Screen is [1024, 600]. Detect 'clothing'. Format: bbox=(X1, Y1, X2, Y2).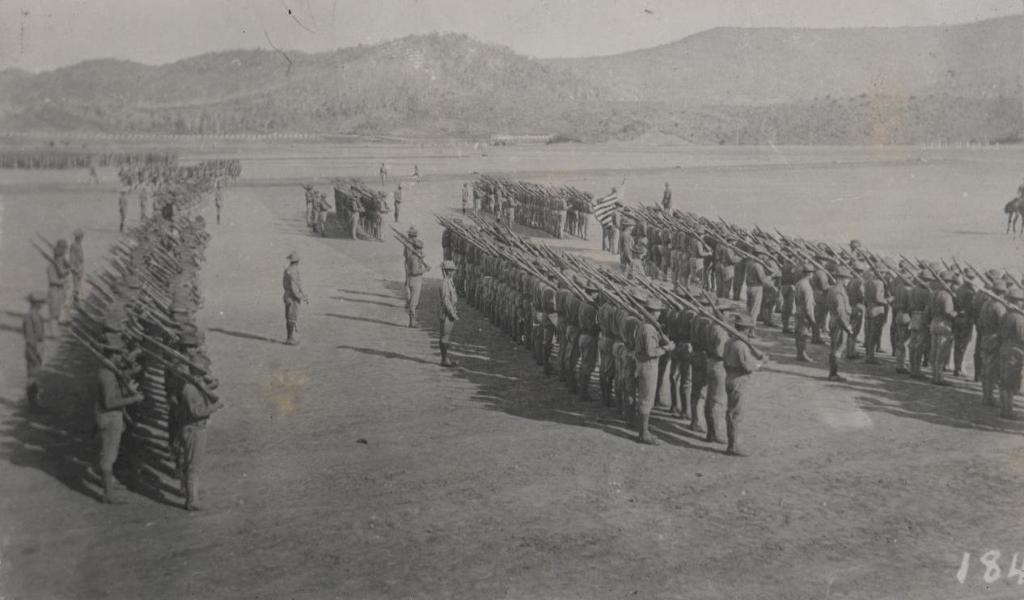
bbox=(283, 268, 302, 321).
